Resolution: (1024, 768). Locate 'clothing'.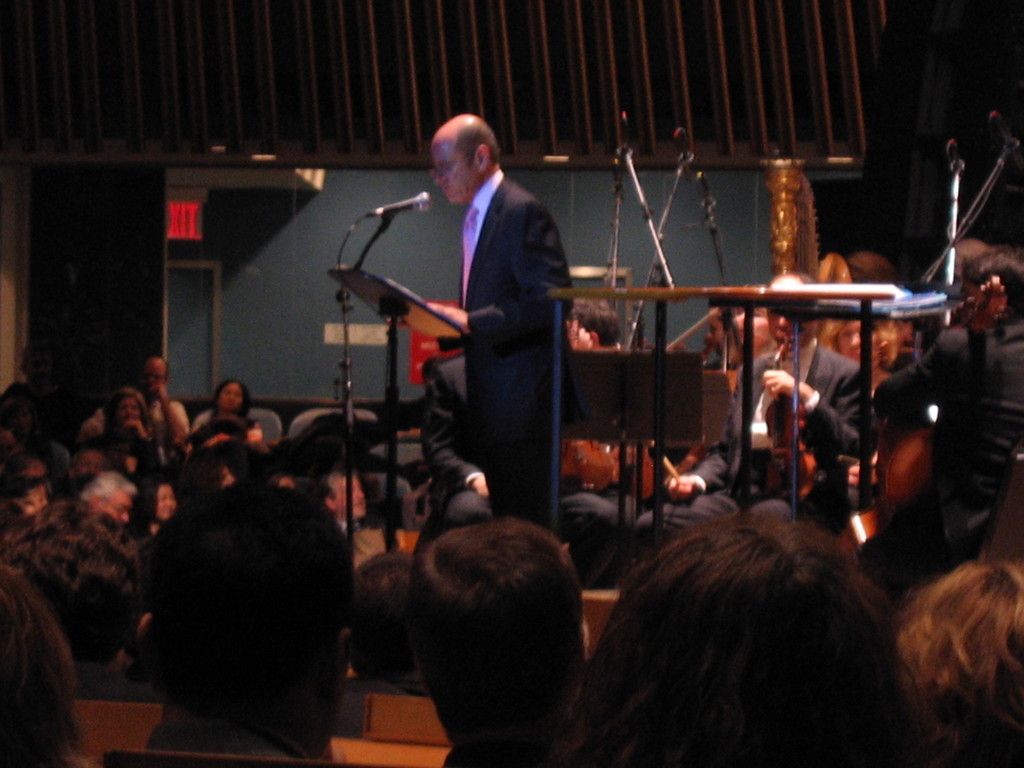
{"left": 878, "top": 312, "right": 1023, "bottom": 602}.
